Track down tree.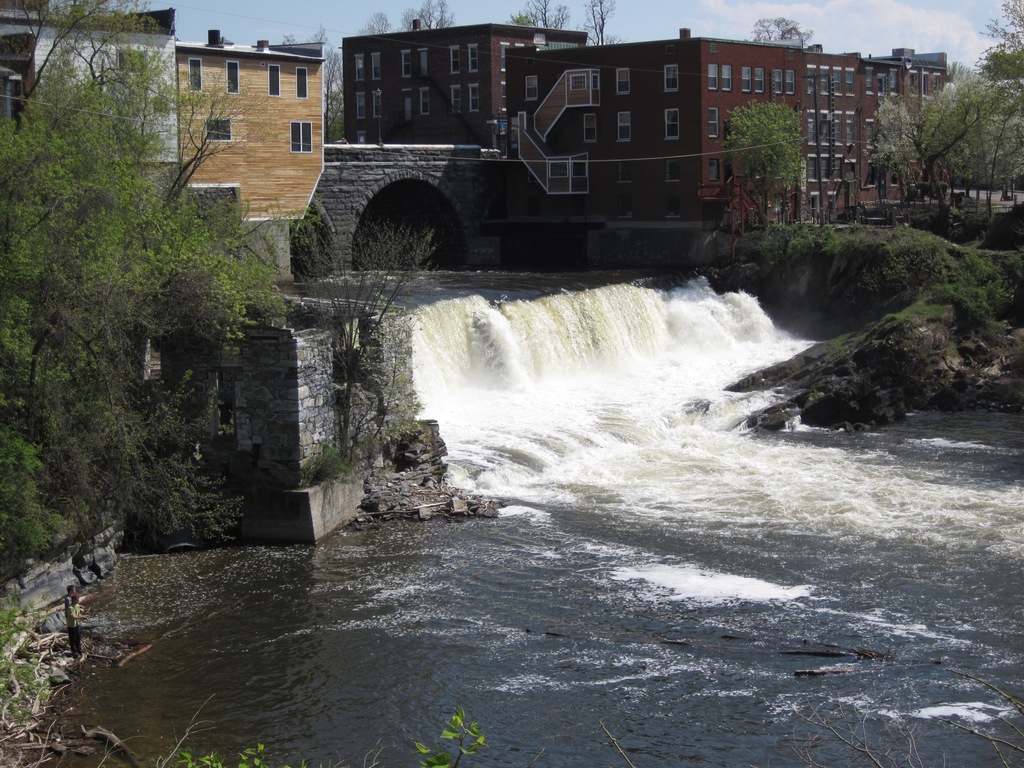
Tracked to [300,28,342,147].
